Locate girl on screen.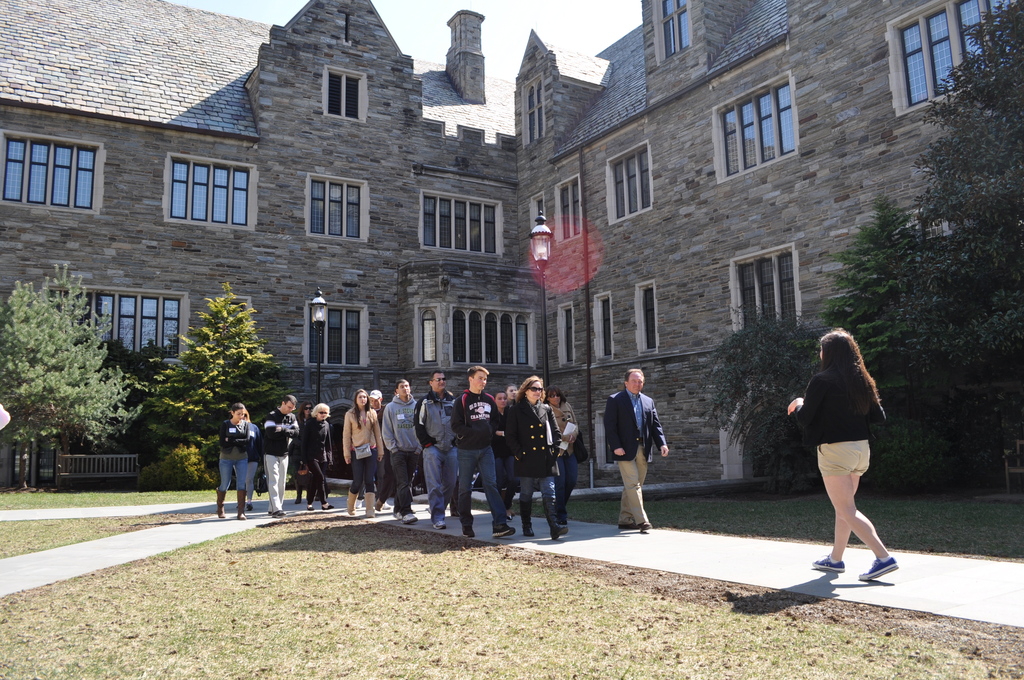
On screen at pyautogui.locateOnScreen(784, 325, 896, 581).
